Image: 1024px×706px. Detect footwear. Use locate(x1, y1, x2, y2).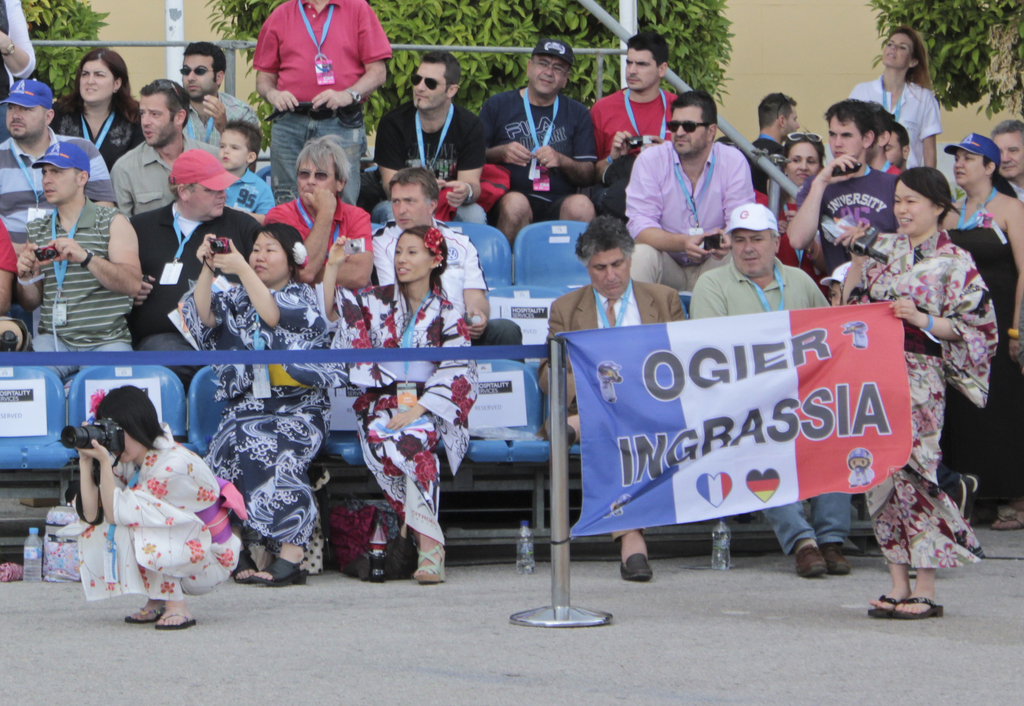
locate(824, 541, 854, 578).
